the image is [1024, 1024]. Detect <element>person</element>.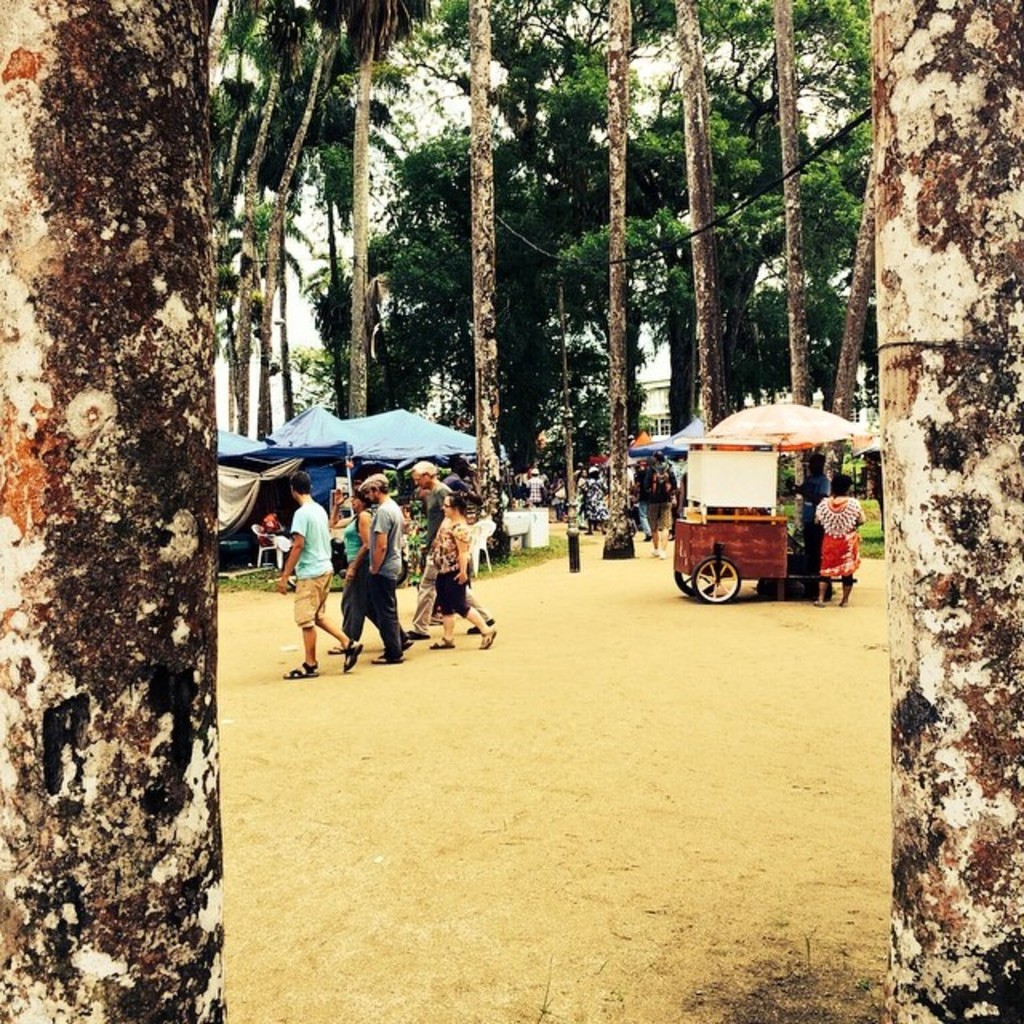
Detection: rect(272, 469, 366, 680).
